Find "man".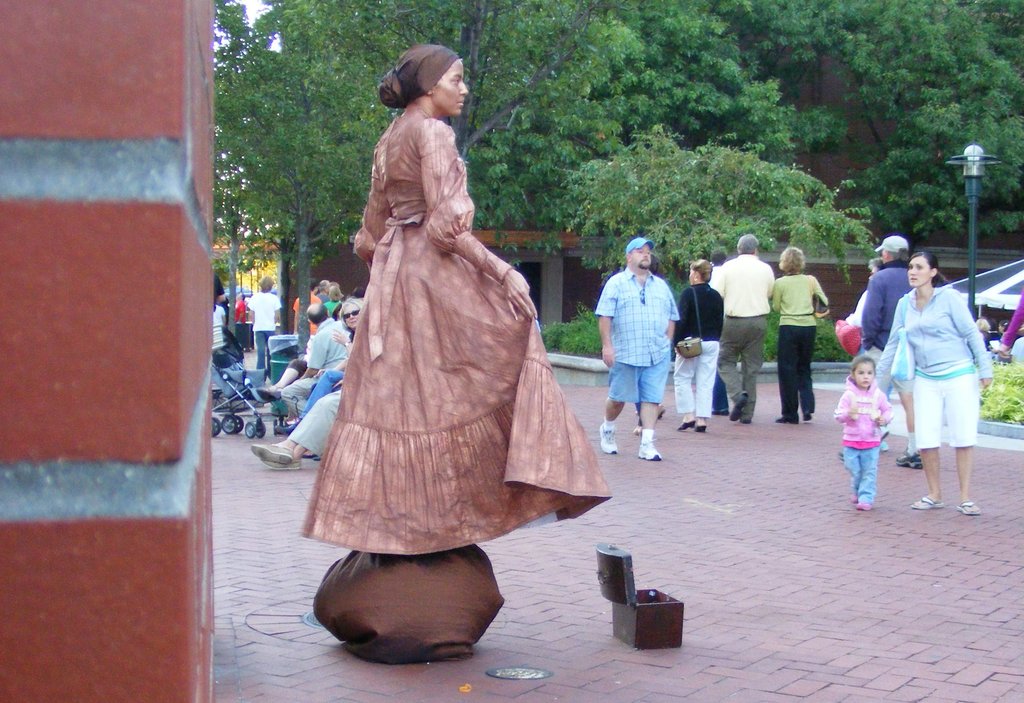
(588, 232, 683, 464).
